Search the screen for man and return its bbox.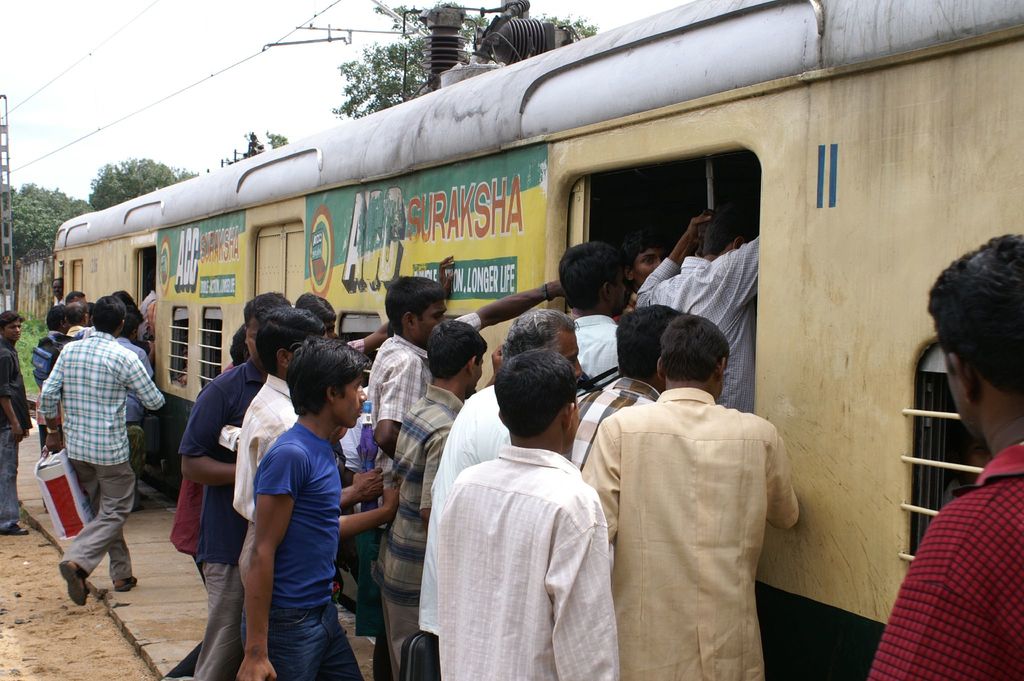
Found: 1, 308, 26, 543.
